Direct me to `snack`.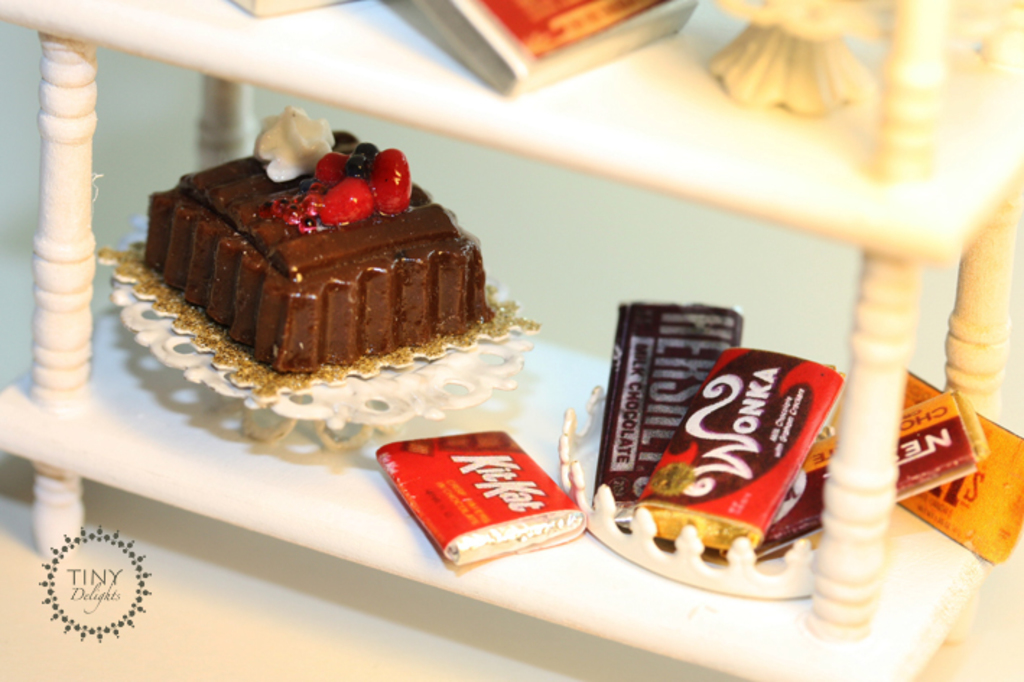
Direction: box(374, 429, 585, 566).
